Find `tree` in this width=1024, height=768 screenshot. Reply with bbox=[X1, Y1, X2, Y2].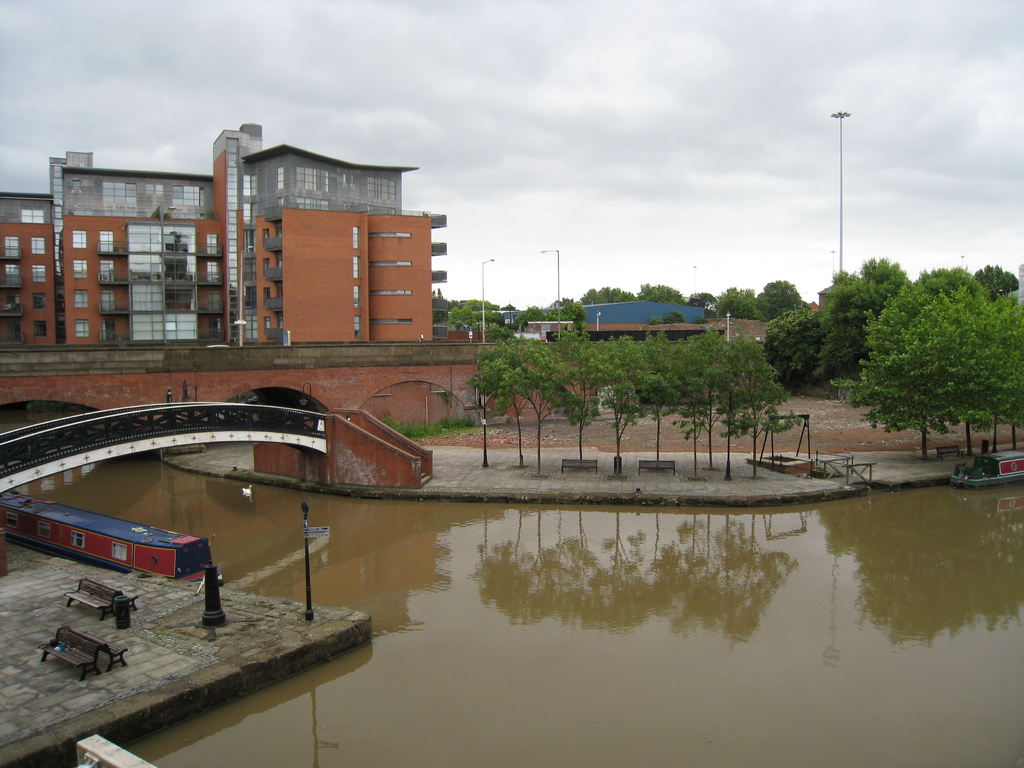
bbox=[861, 258, 912, 294].
